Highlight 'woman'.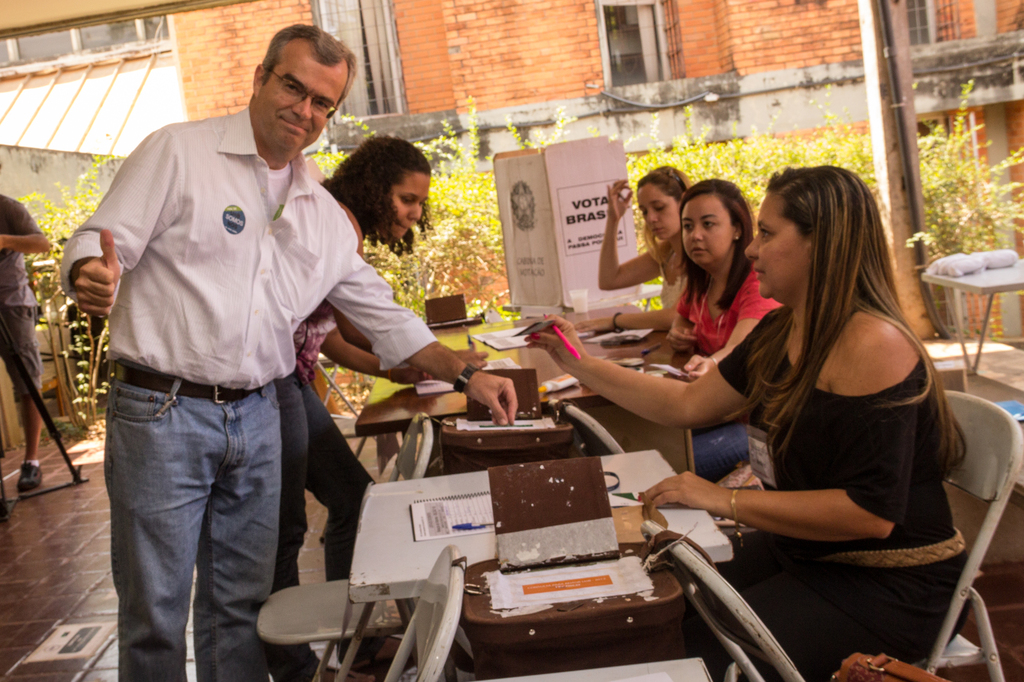
Highlighted region: [left=254, top=136, right=489, bottom=681].
